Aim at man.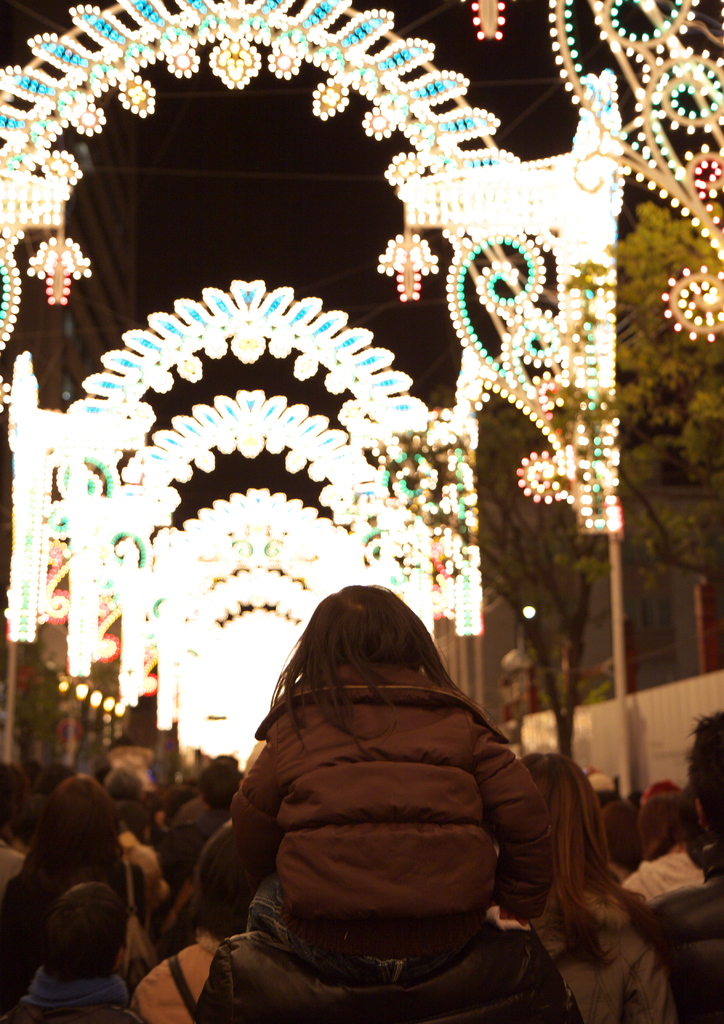
Aimed at (3, 864, 179, 1023).
